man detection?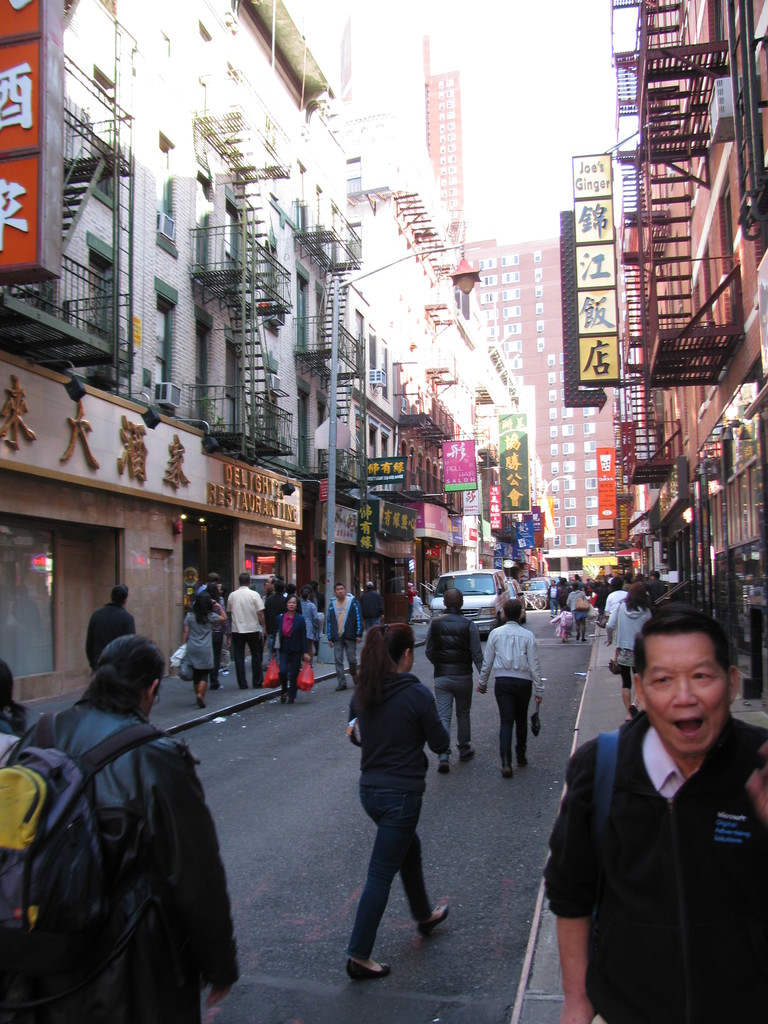
pyautogui.locateOnScreen(536, 594, 765, 1020)
